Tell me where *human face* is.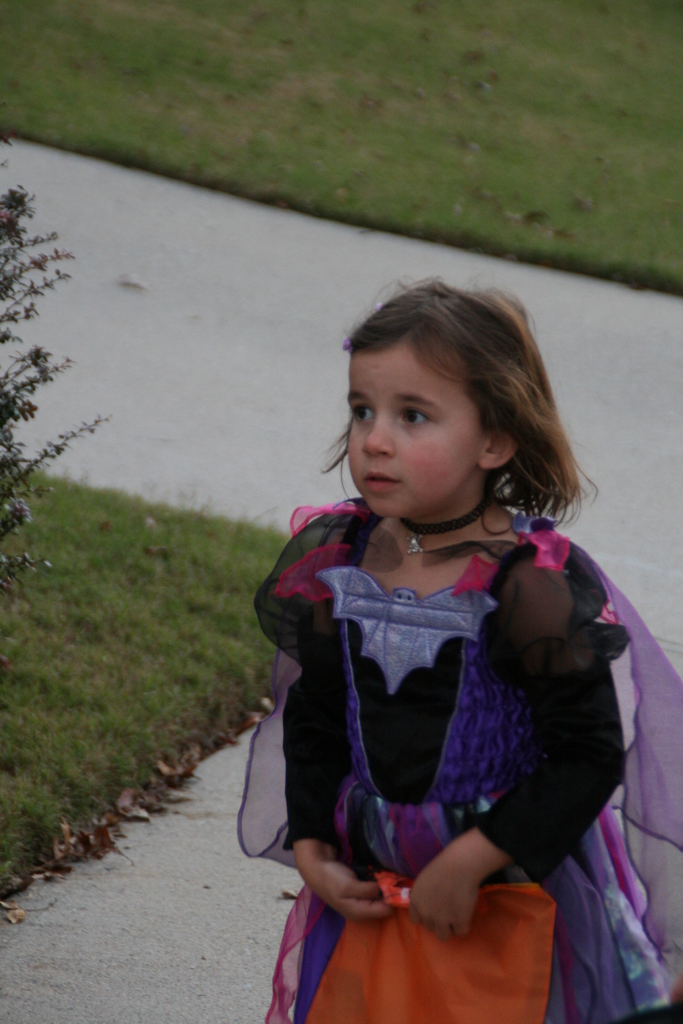
*human face* is at pyautogui.locateOnScreen(343, 344, 491, 524).
